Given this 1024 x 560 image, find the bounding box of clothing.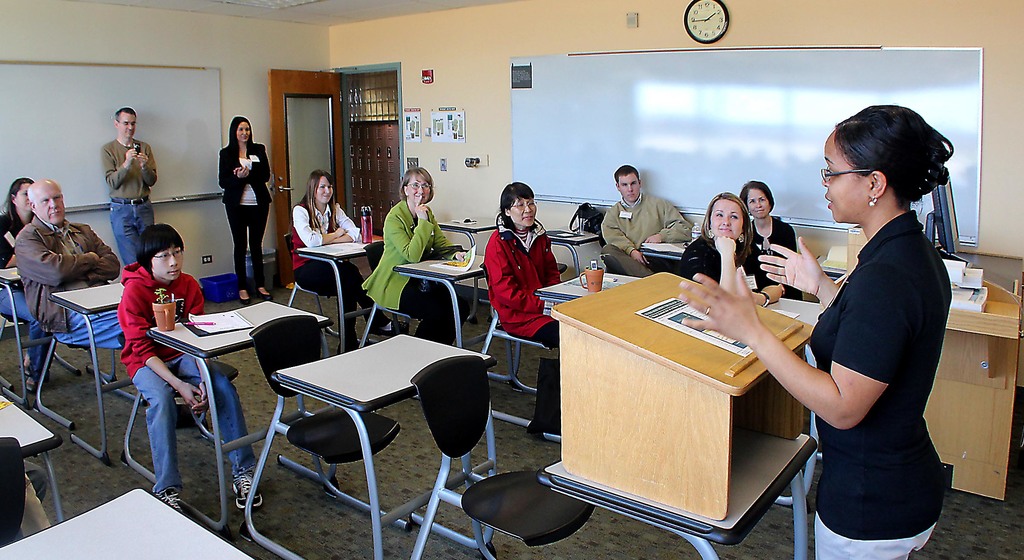
box=[362, 197, 465, 341].
